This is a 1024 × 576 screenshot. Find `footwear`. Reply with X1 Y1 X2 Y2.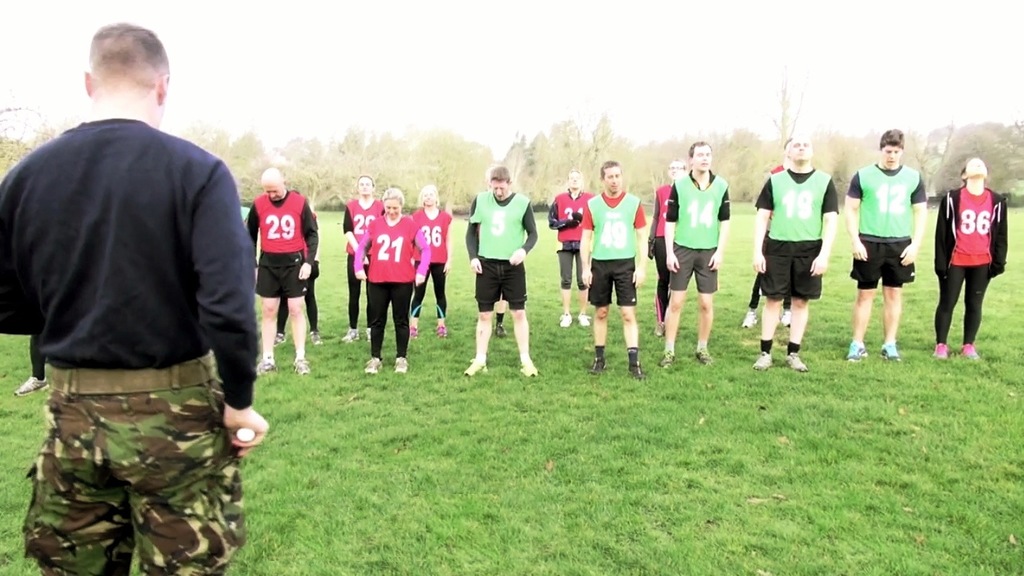
558 312 572 326.
